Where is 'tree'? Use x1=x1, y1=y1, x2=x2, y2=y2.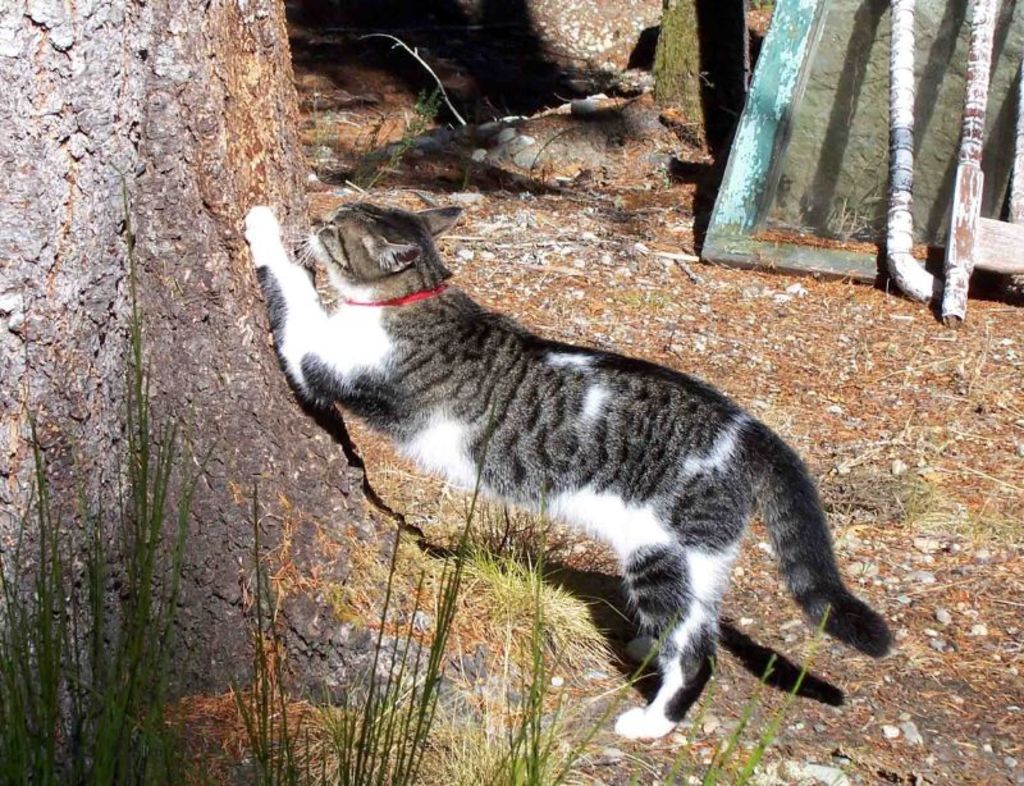
x1=0, y1=0, x2=598, y2=785.
